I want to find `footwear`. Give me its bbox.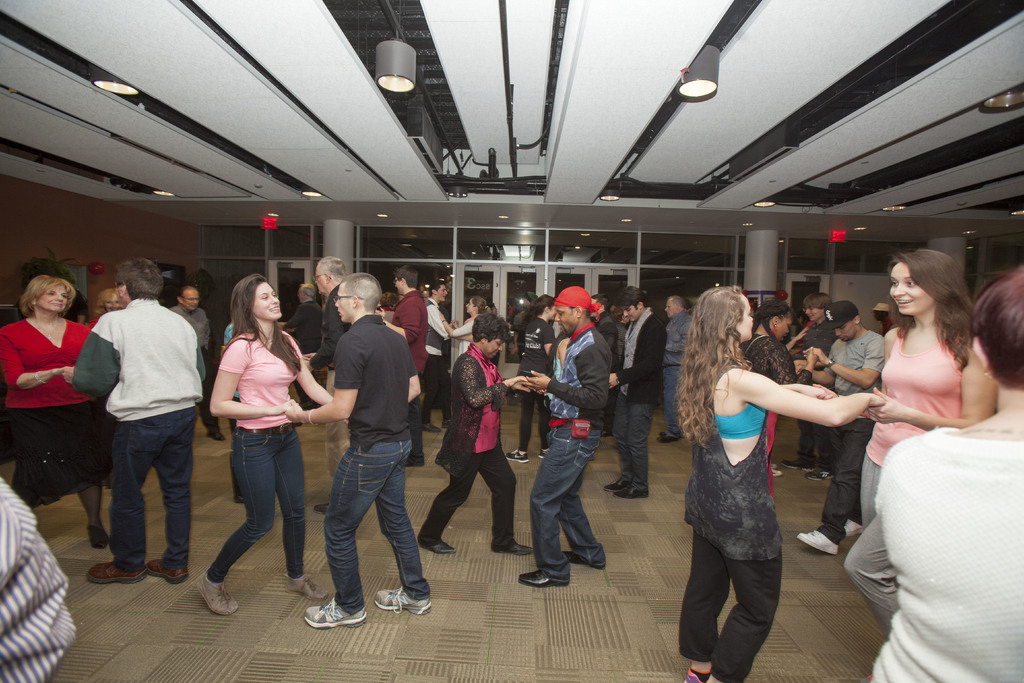
(299,595,363,630).
